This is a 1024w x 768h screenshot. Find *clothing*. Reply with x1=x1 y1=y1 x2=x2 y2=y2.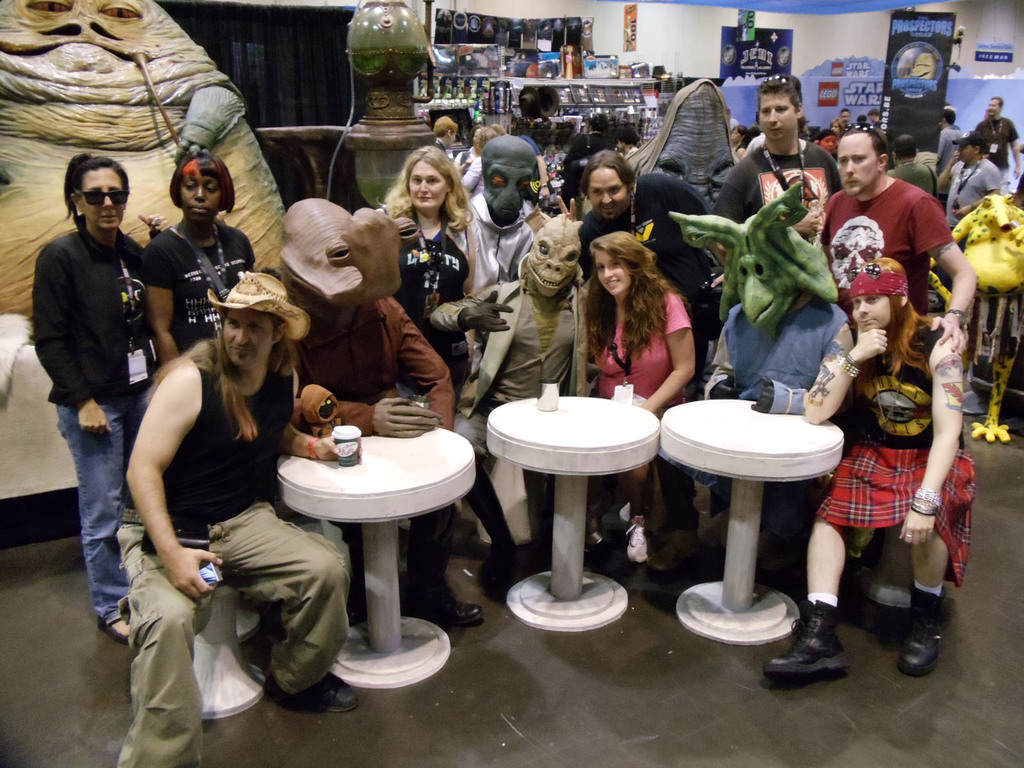
x1=954 y1=108 x2=1010 y2=182.
